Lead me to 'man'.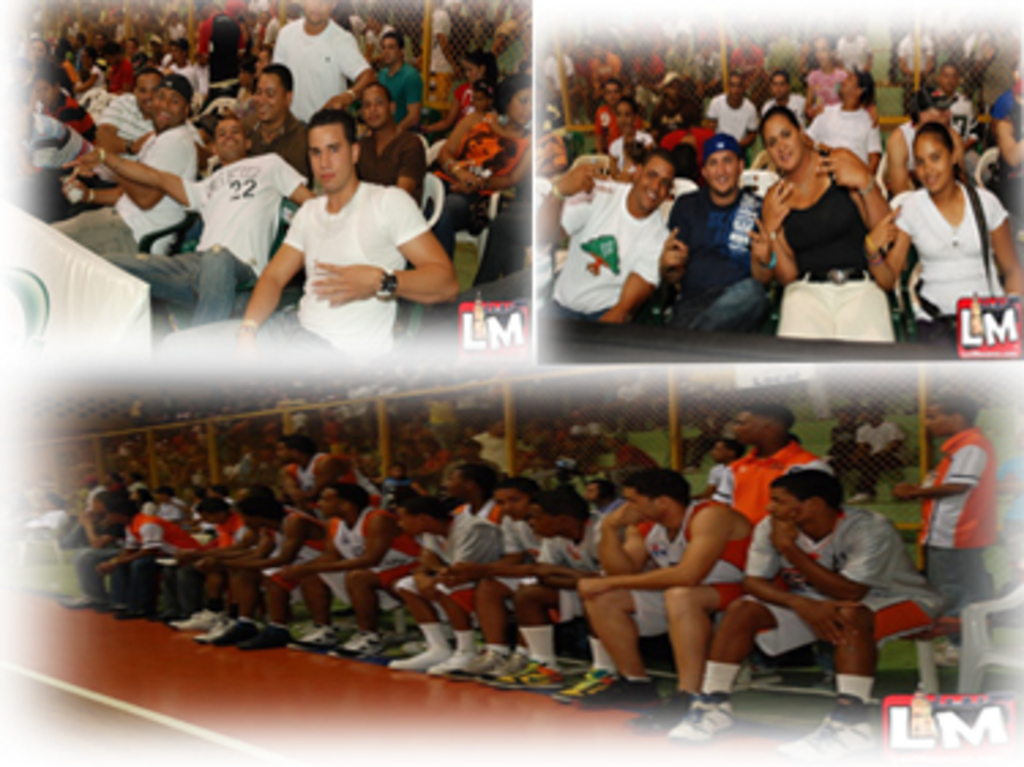
Lead to 639 126 778 336.
